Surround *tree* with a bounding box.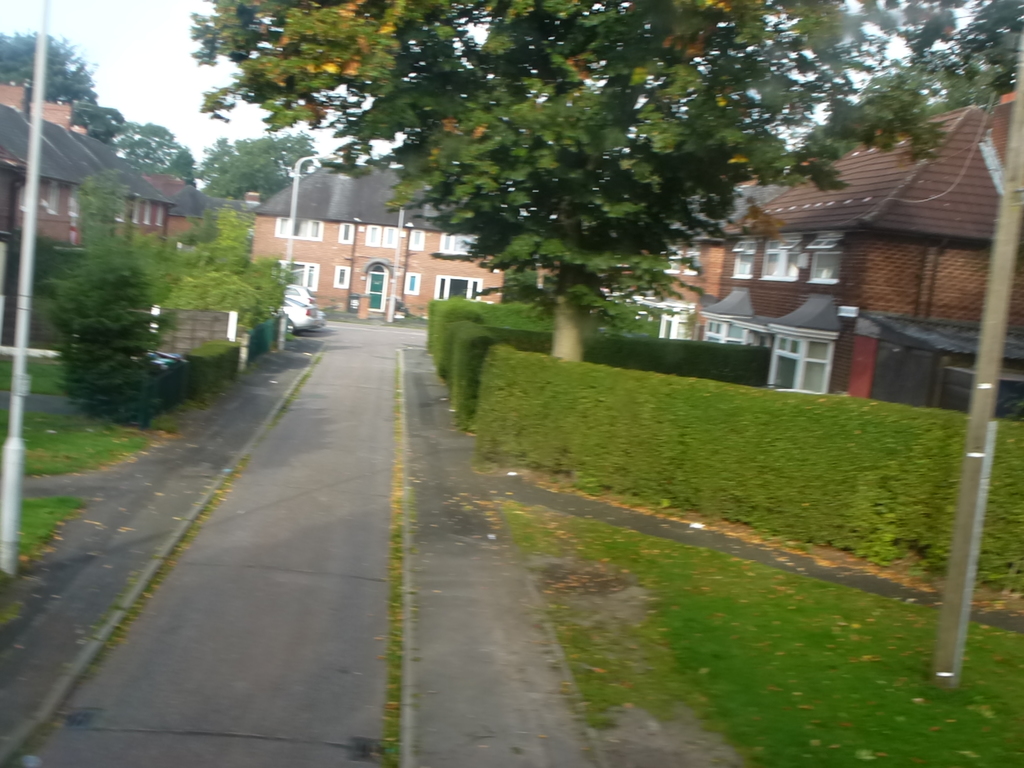
0,28,186,182.
